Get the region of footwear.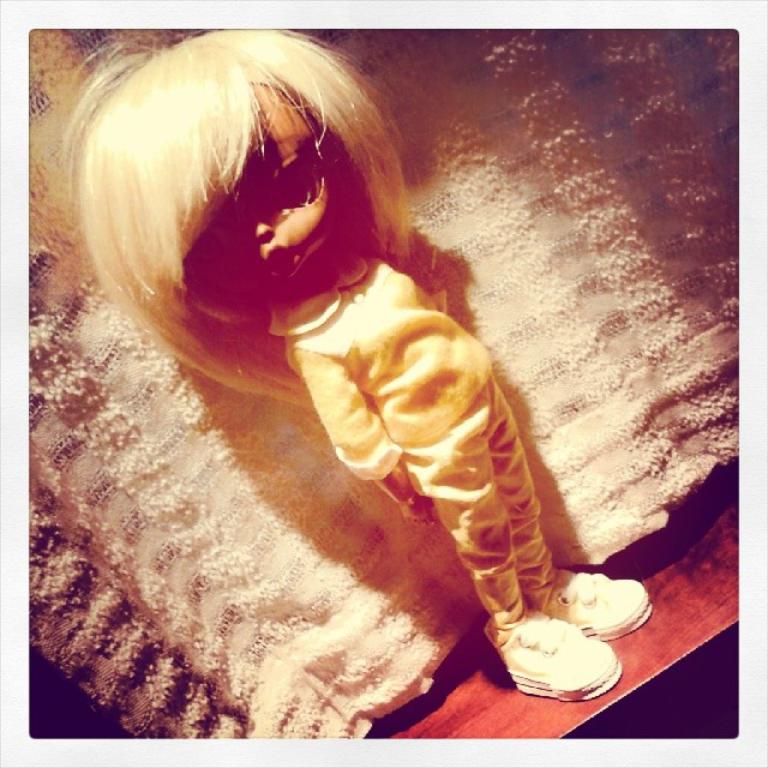
pyautogui.locateOnScreen(496, 590, 646, 708).
